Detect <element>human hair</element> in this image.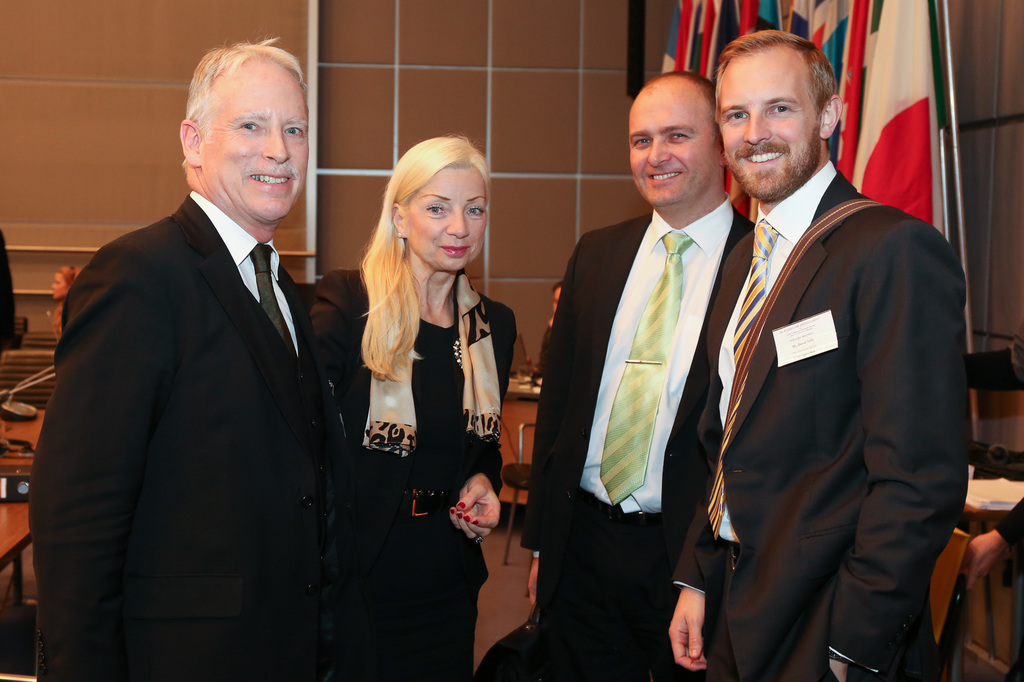
Detection: [x1=714, y1=26, x2=842, y2=129].
